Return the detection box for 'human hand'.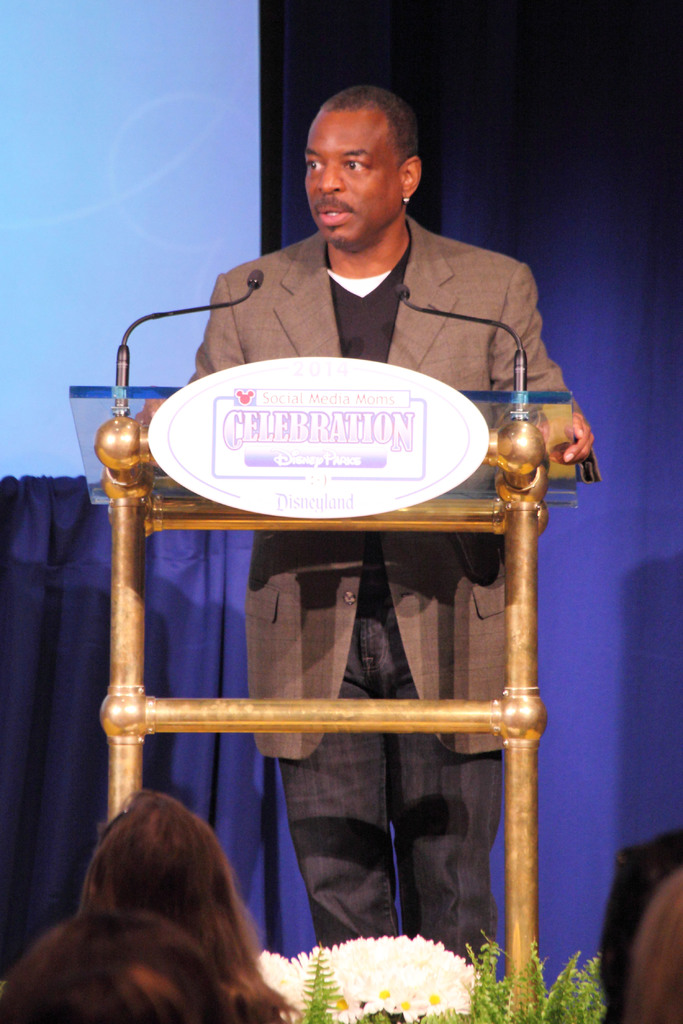
bbox=(134, 396, 167, 423).
